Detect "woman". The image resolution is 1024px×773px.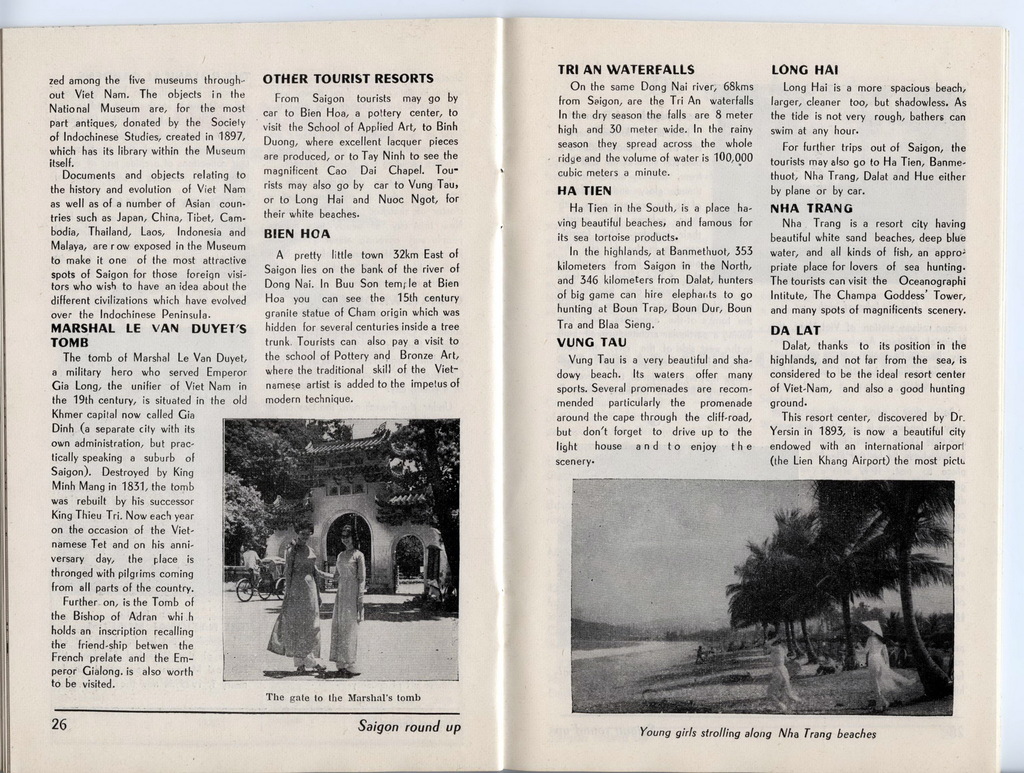
Rect(327, 524, 369, 678).
